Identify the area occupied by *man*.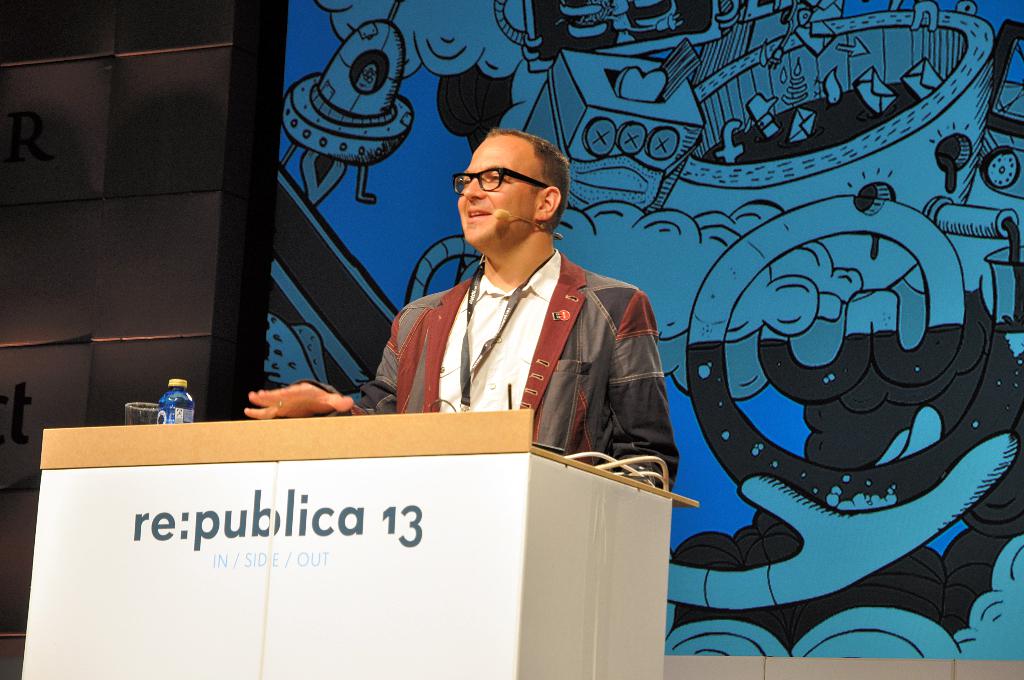
Area: <bbox>388, 127, 678, 475</bbox>.
